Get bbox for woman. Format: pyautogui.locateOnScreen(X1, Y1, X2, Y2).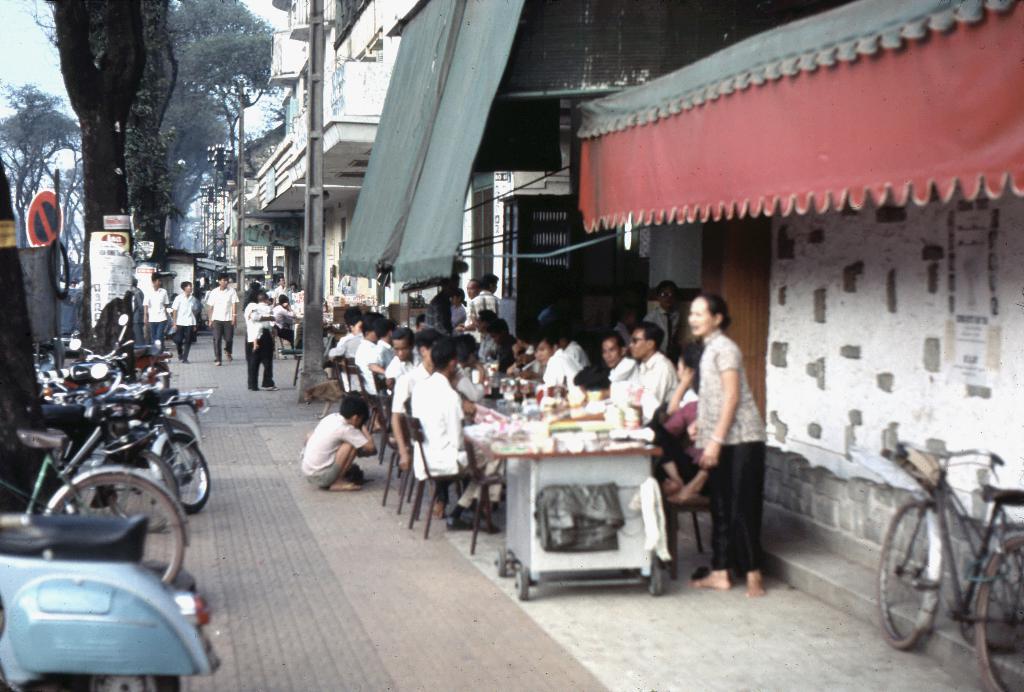
pyautogui.locateOnScreen(665, 281, 758, 510).
